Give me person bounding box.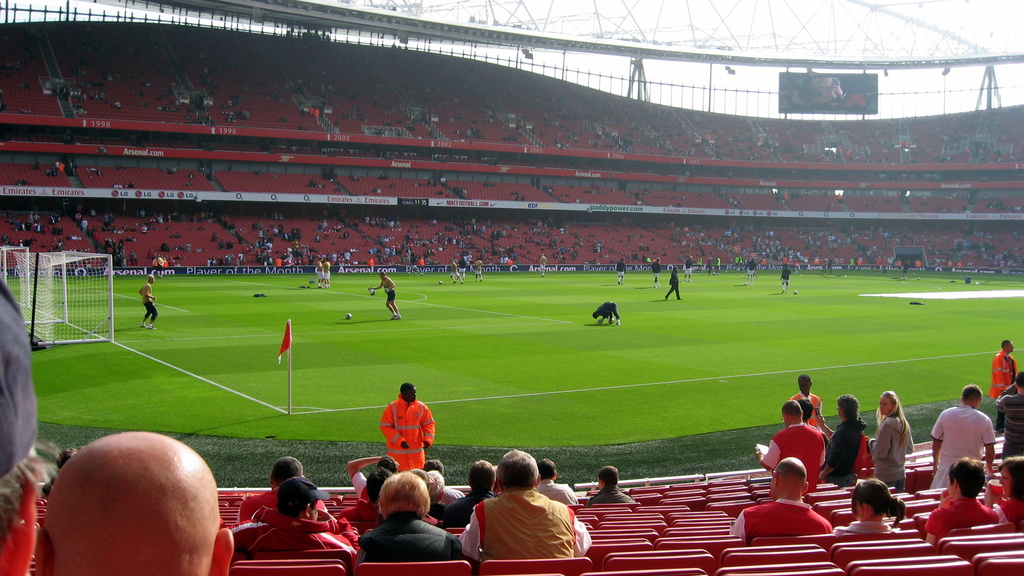
<bbox>779, 264, 792, 294</bbox>.
